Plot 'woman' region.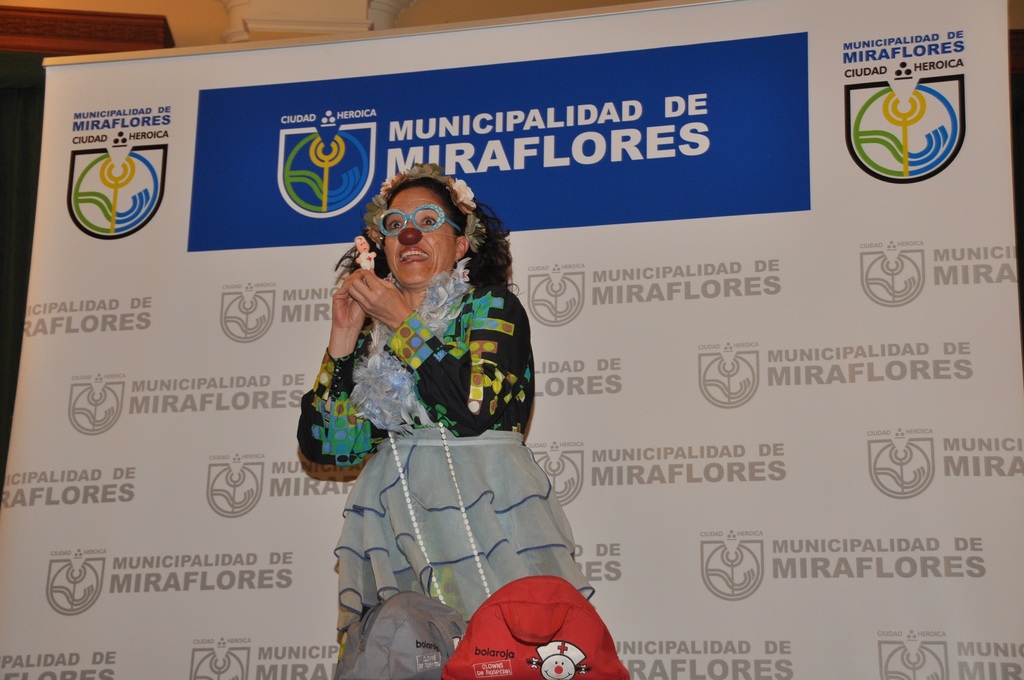
Plotted at (left=298, top=157, right=575, bottom=652).
